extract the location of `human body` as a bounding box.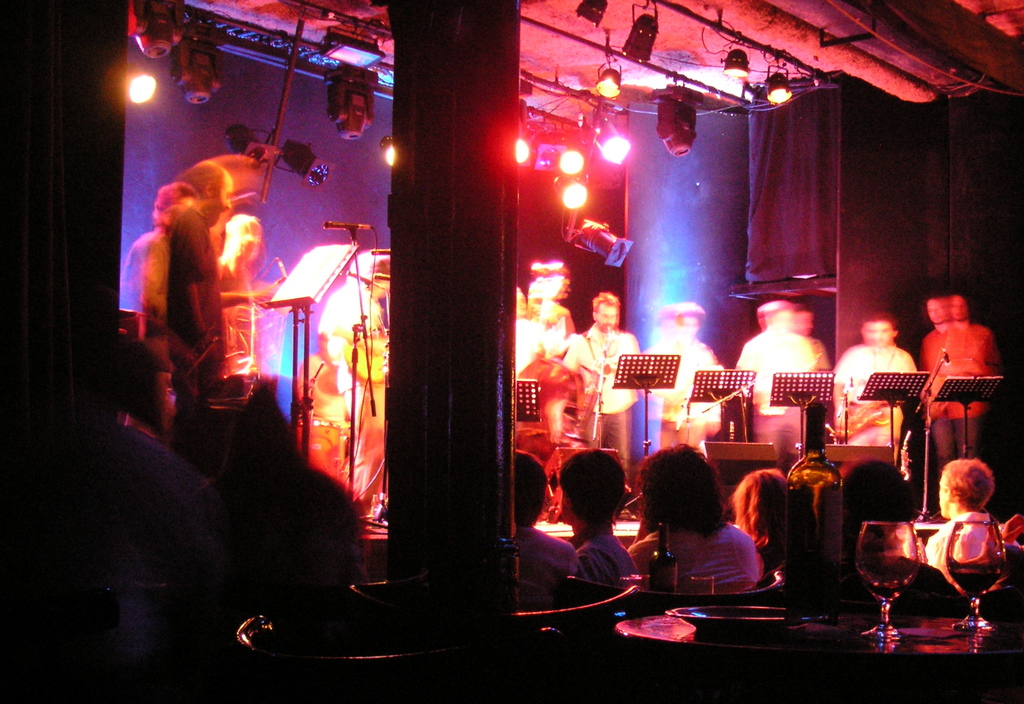
Rect(844, 463, 957, 602).
